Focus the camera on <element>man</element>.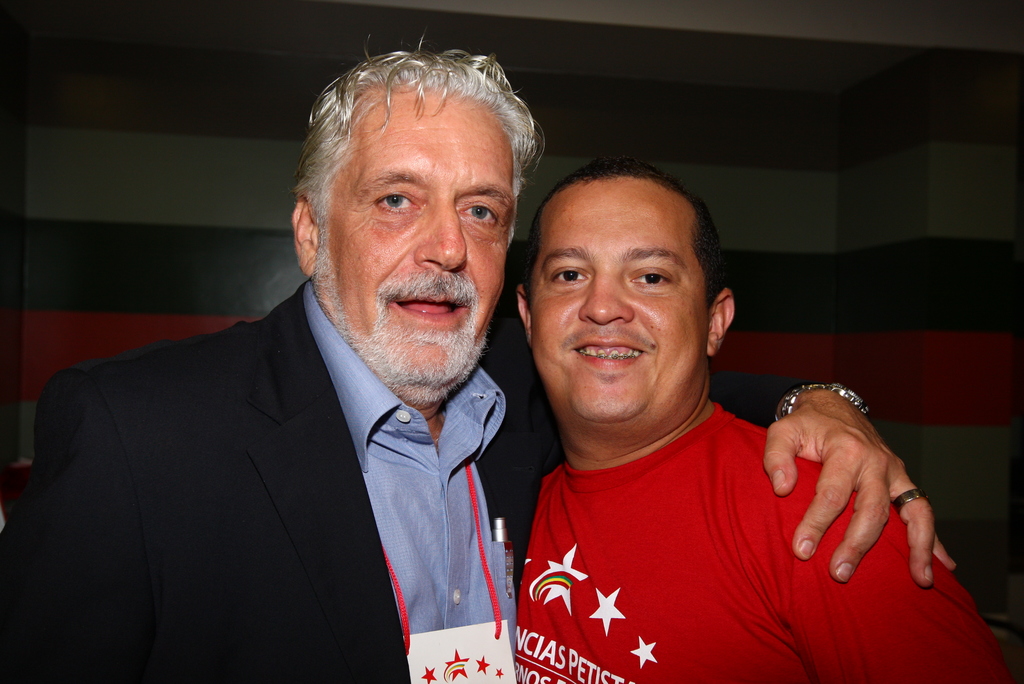
Focus region: (0, 28, 958, 683).
